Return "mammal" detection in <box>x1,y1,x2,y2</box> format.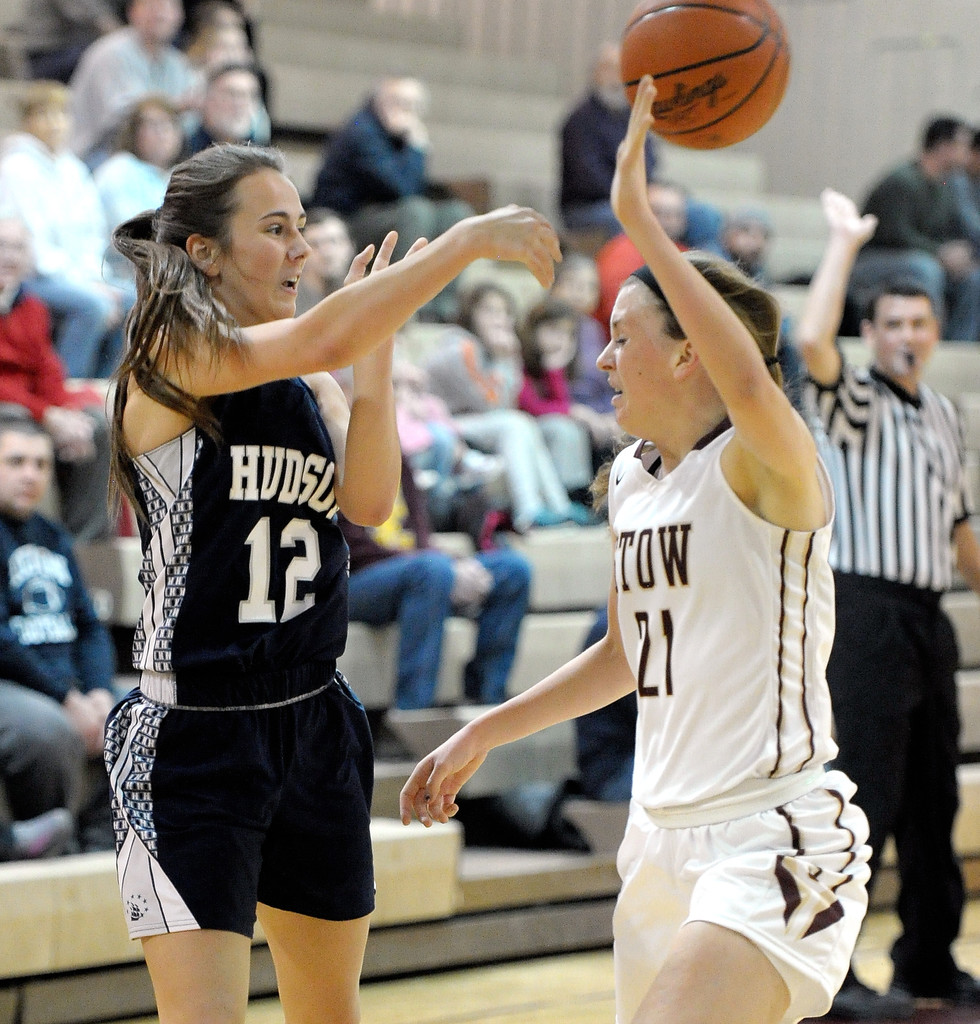
<box>62,0,206,154</box>.
